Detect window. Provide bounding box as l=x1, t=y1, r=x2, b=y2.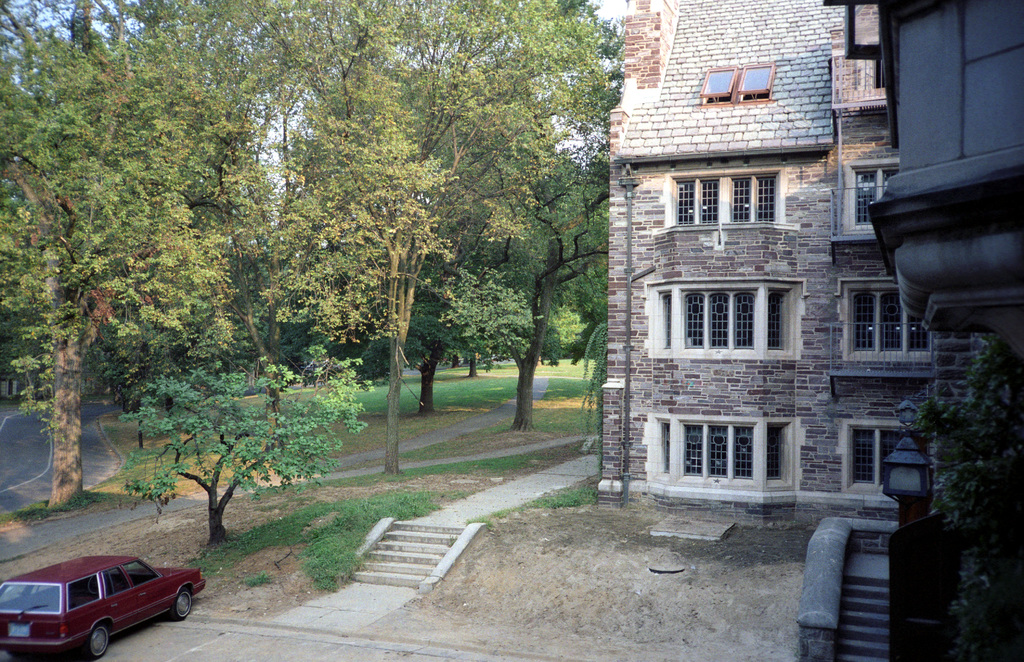
l=683, t=294, r=762, b=349.
